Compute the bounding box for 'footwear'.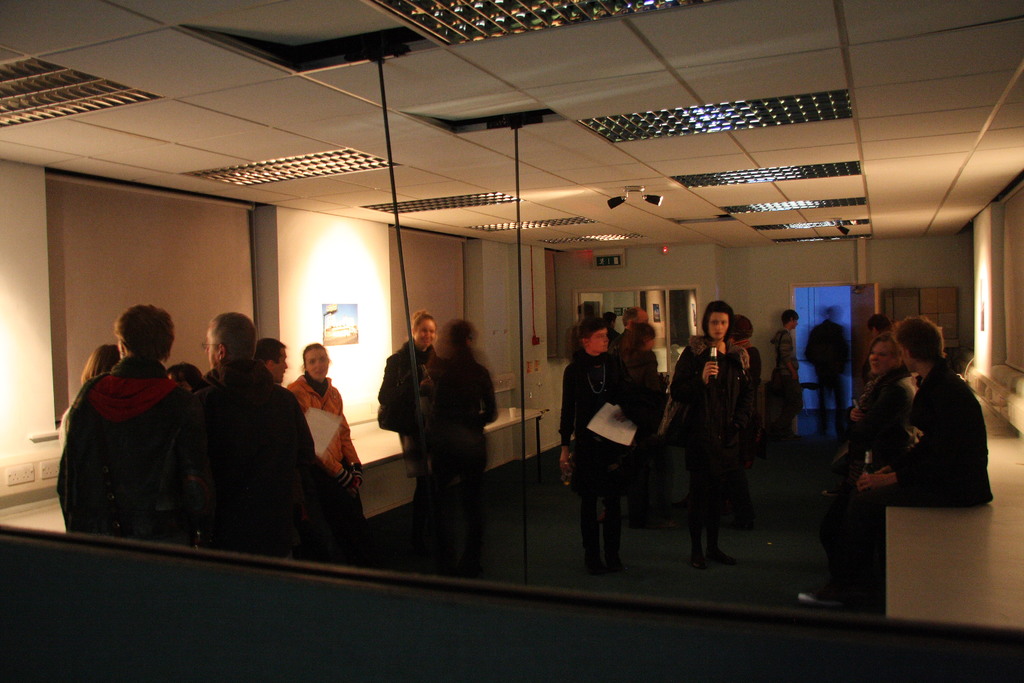
detection(604, 550, 622, 572).
